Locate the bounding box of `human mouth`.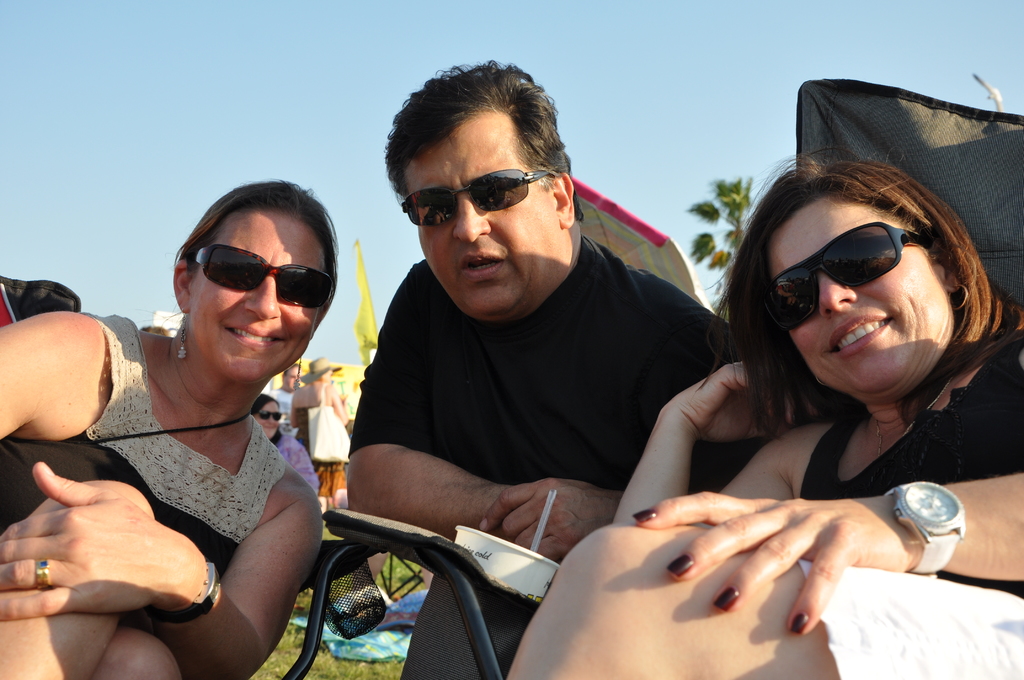
Bounding box: select_region(829, 316, 892, 358).
